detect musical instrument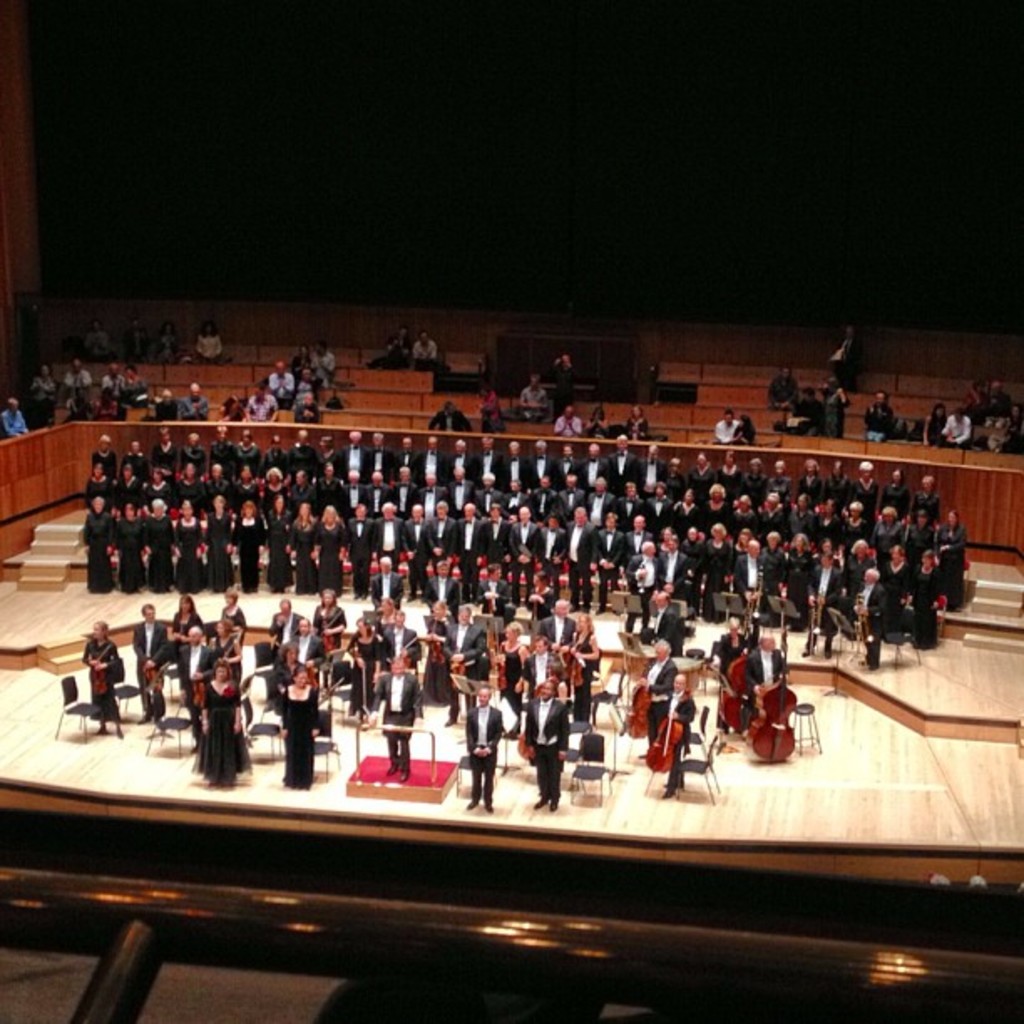
pyautogui.locateOnScreen(141, 654, 179, 696)
